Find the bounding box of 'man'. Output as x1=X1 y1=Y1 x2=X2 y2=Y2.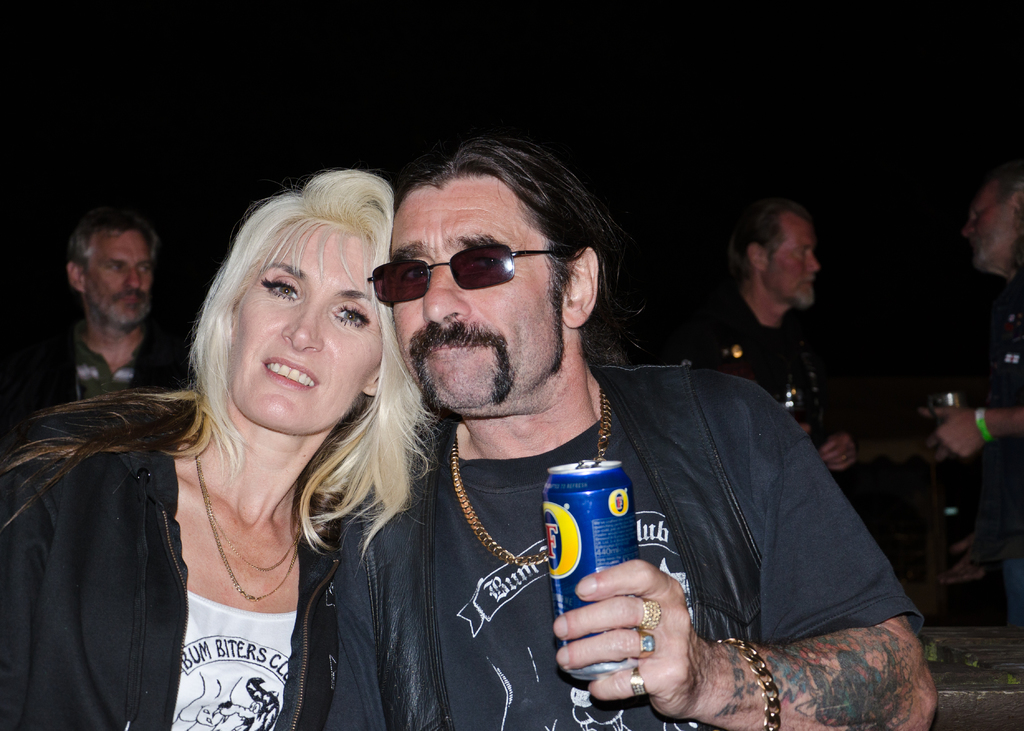
x1=303 y1=165 x2=927 y2=727.
